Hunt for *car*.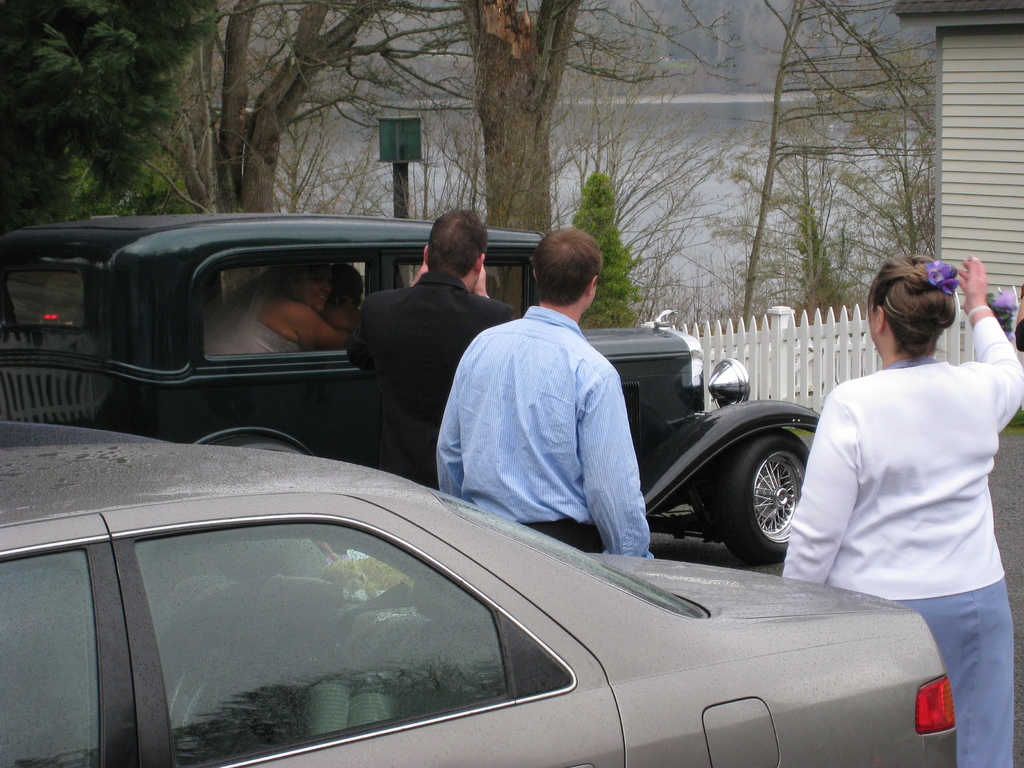
Hunted down at <box>0,417,959,767</box>.
